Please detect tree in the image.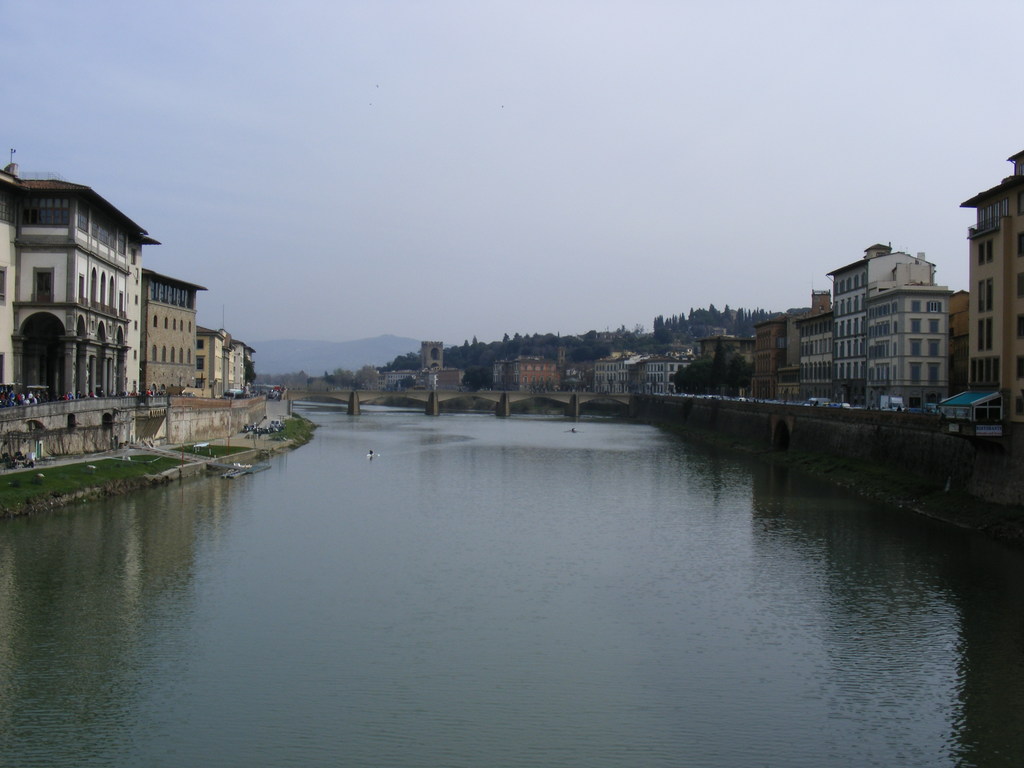
pyautogui.locateOnScreen(348, 362, 381, 387).
